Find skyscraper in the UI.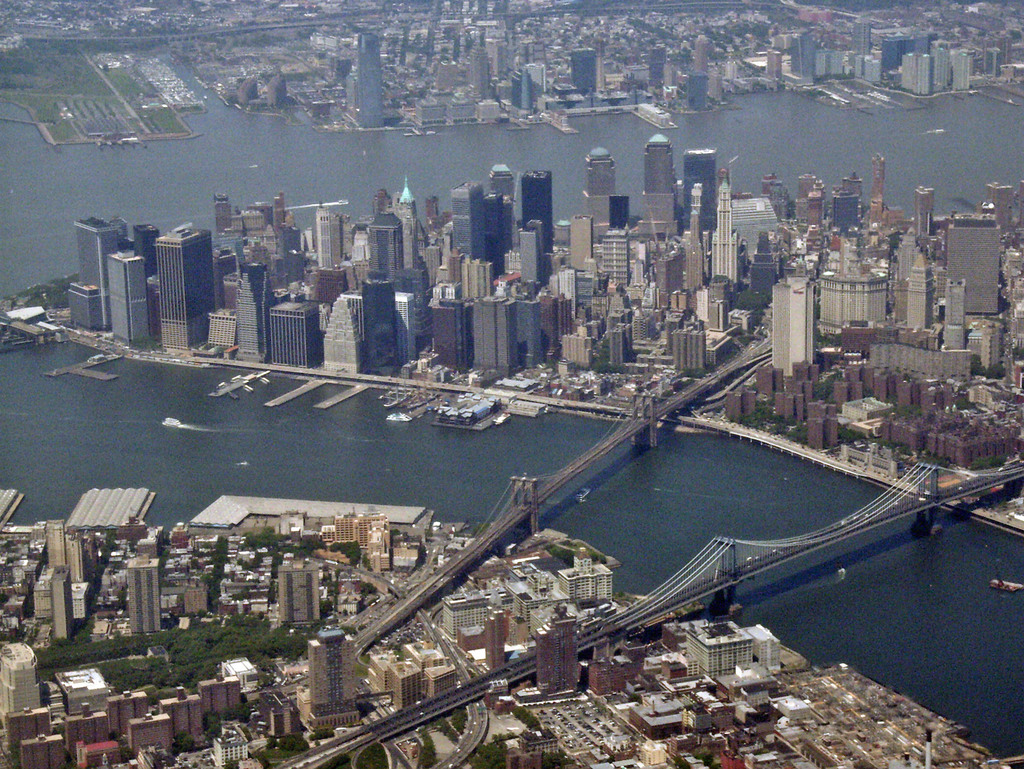
UI element at {"x1": 269, "y1": 294, "x2": 321, "y2": 370}.
